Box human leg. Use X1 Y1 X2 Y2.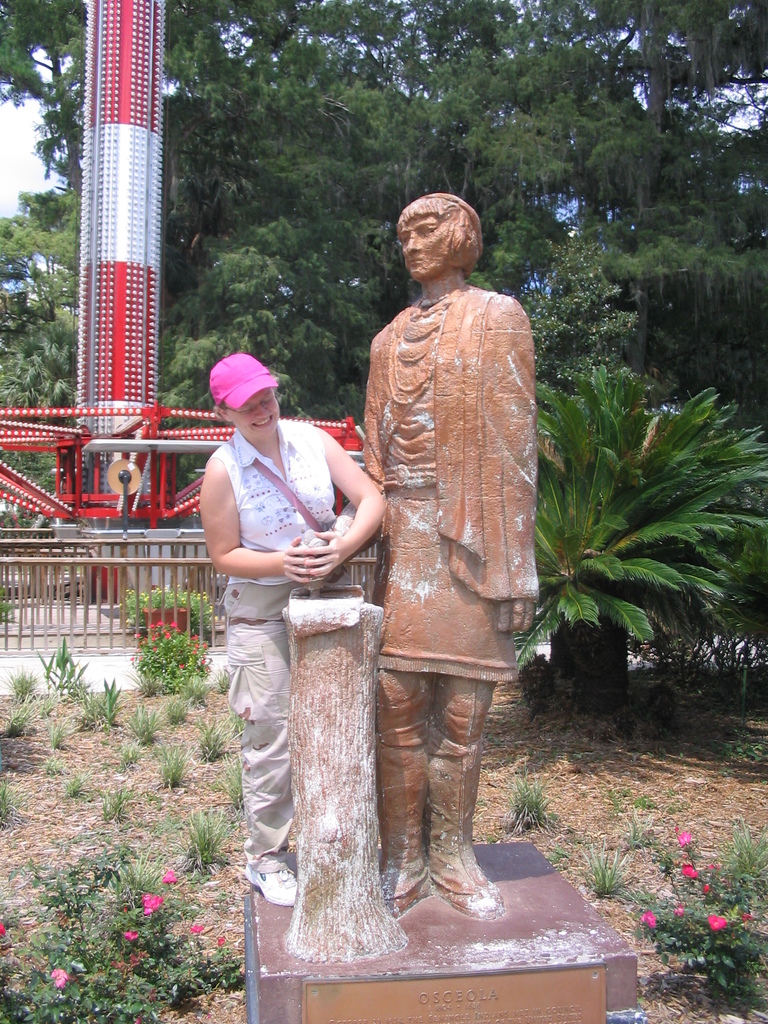
228 622 289 904.
